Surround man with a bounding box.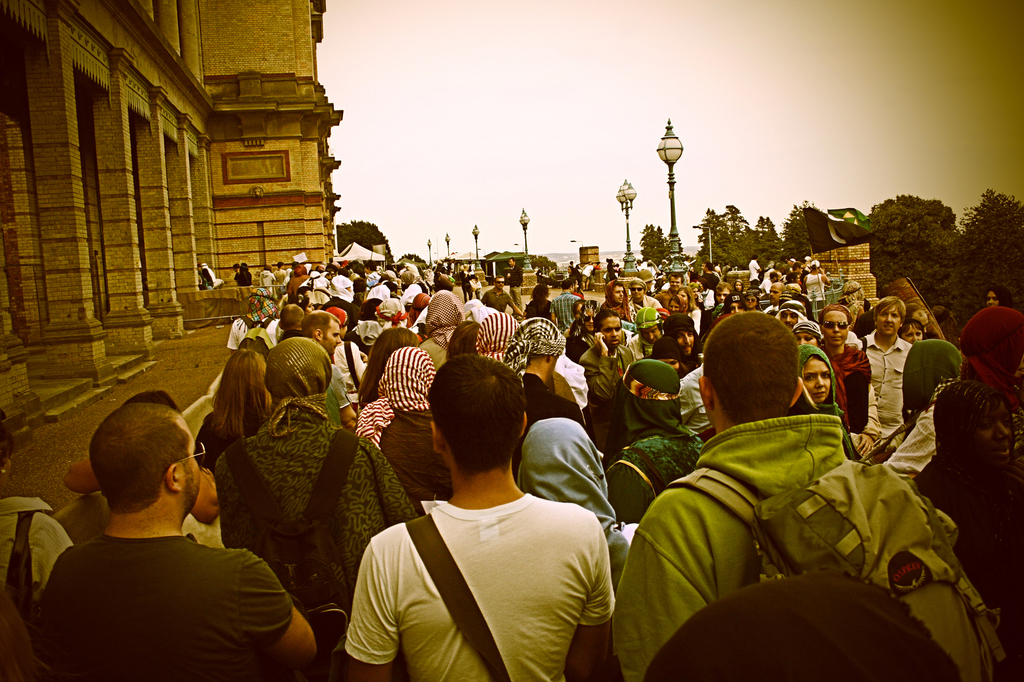
region(699, 280, 737, 335).
